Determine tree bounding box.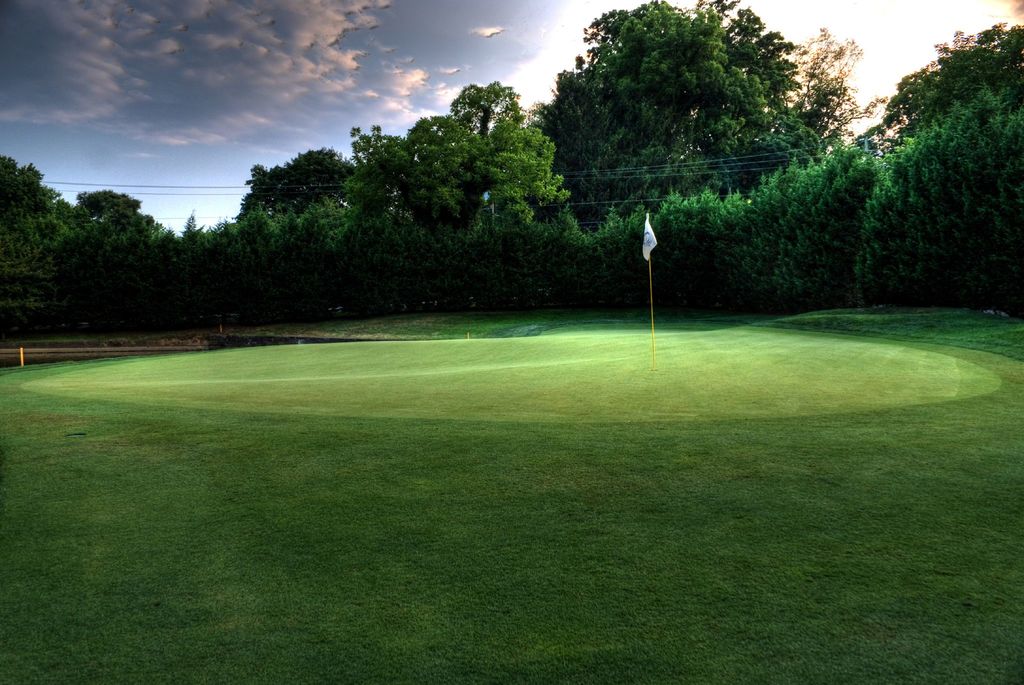
Determined: x1=175 y1=218 x2=230 y2=328.
